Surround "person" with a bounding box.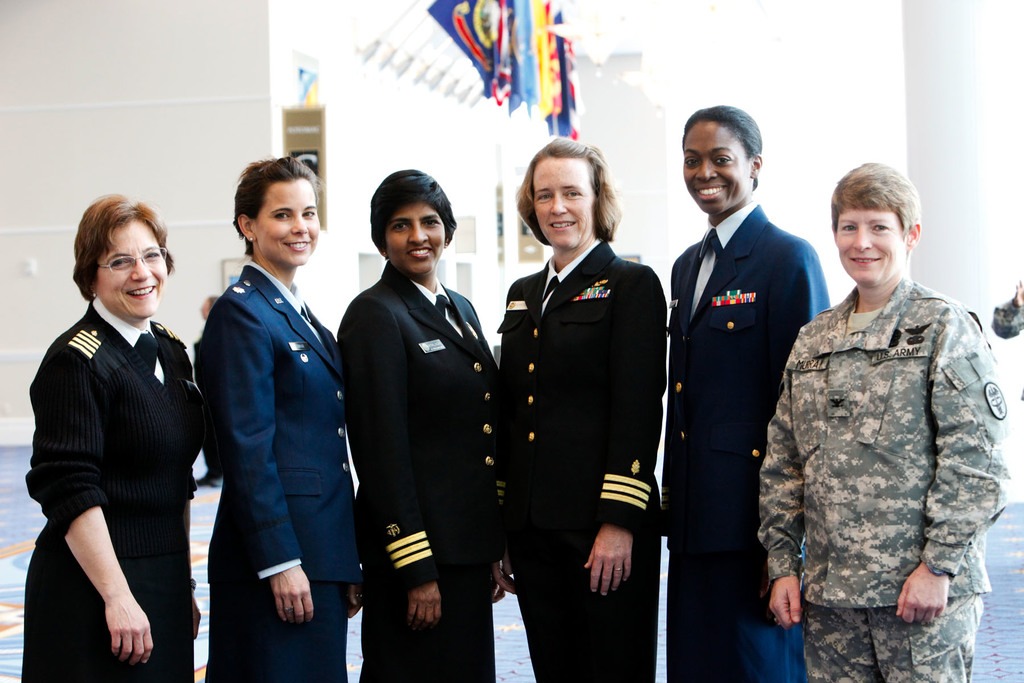
bbox=[755, 161, 1009, 682].
